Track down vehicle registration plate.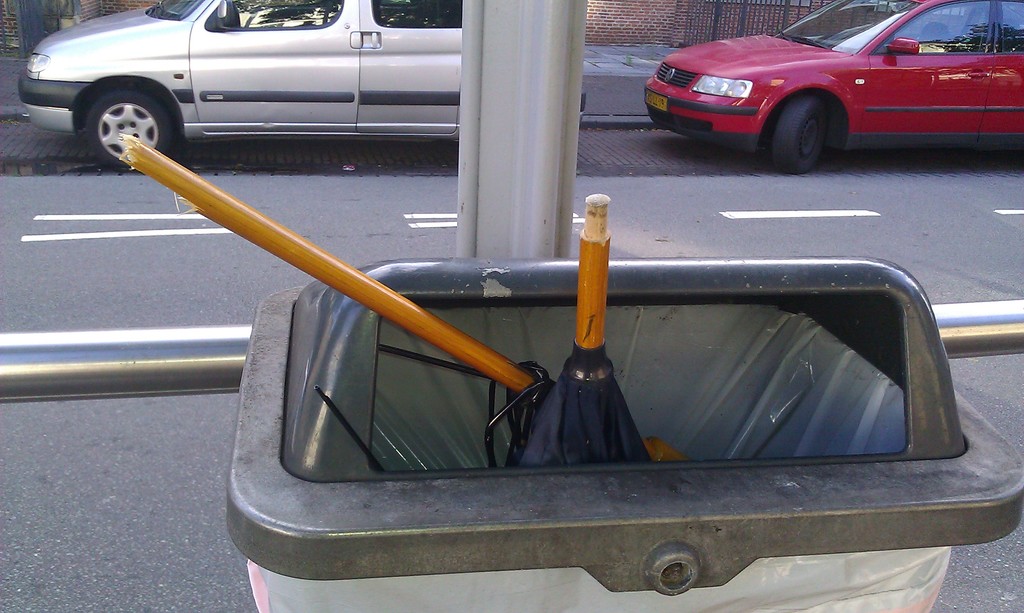
Tracked to [x1=646, y1=93, x2=669, y2=111].
